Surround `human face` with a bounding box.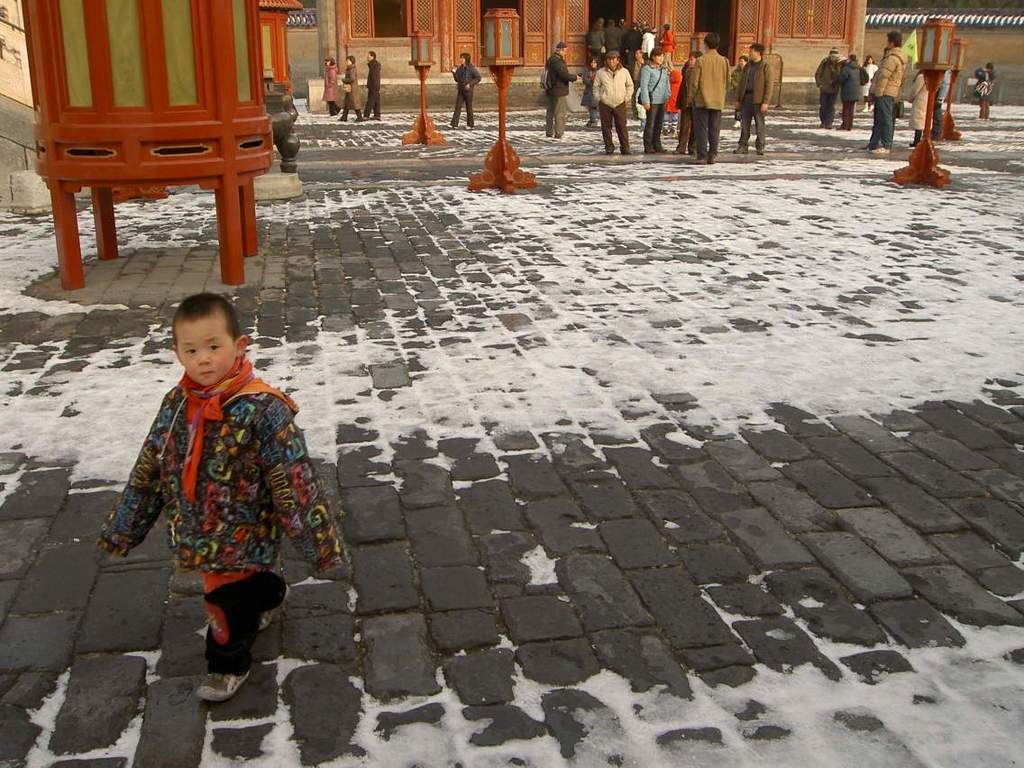
rect(749, 41, 761, 62).
